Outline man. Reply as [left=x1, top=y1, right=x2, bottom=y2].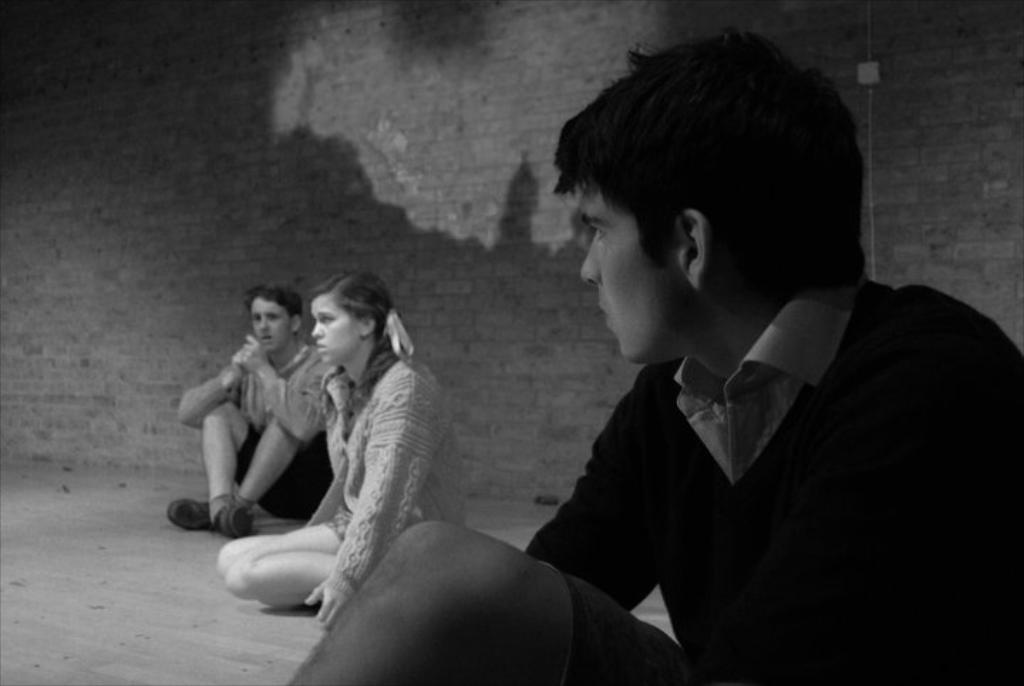
[left=449, top=44, right=1013, bottom=670].
